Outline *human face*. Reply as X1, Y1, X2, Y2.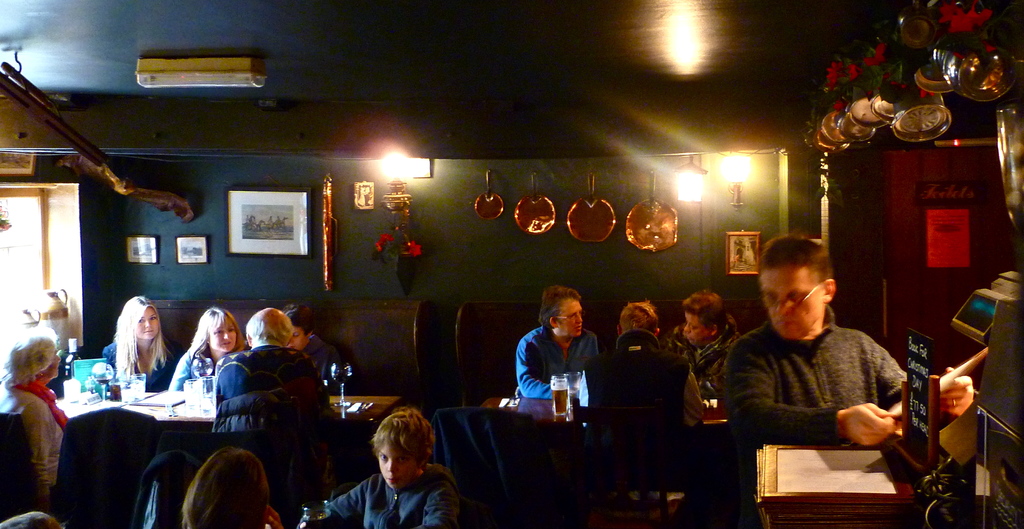
209, 315, 240, 354.
